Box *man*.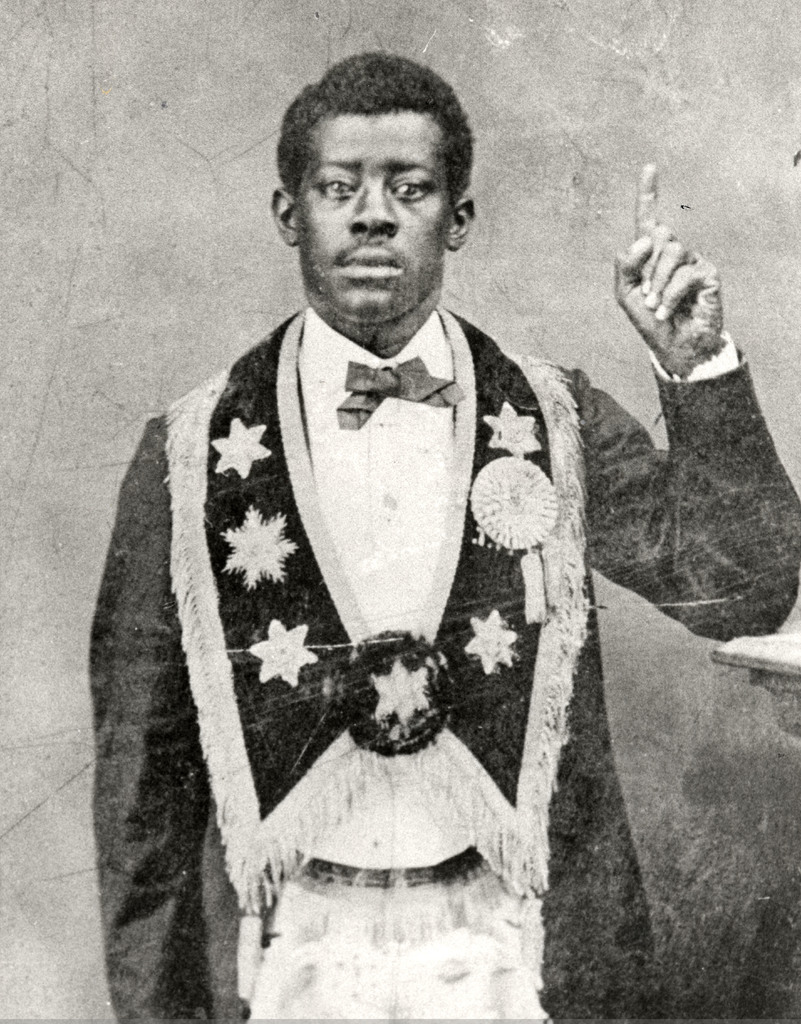
87:33:800:1023.
